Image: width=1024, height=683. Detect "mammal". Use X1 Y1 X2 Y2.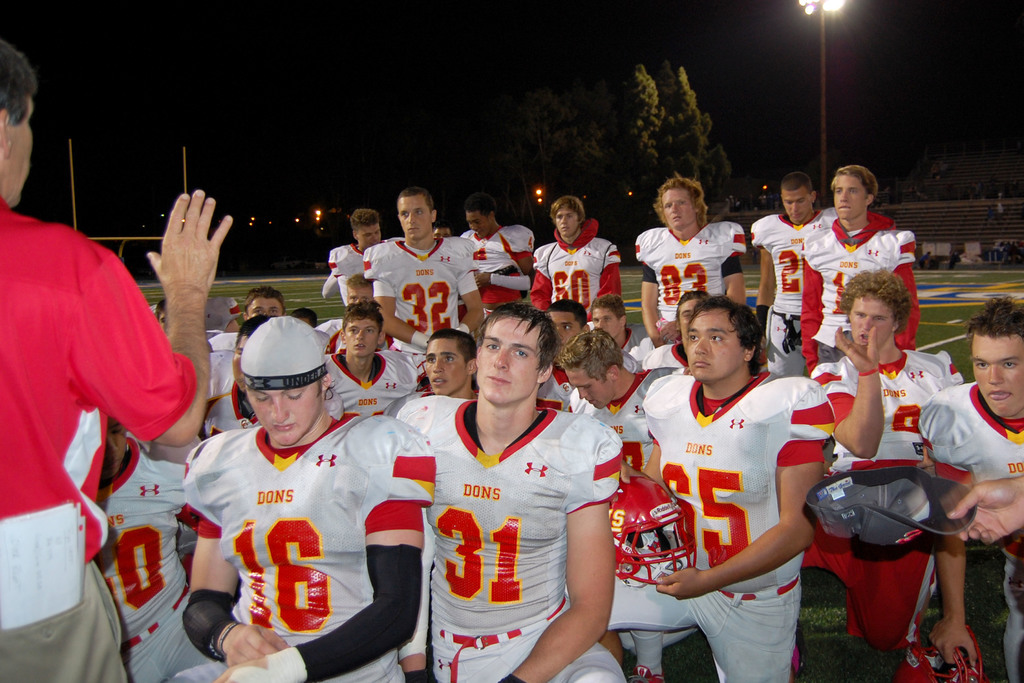
633 176 749 345.
